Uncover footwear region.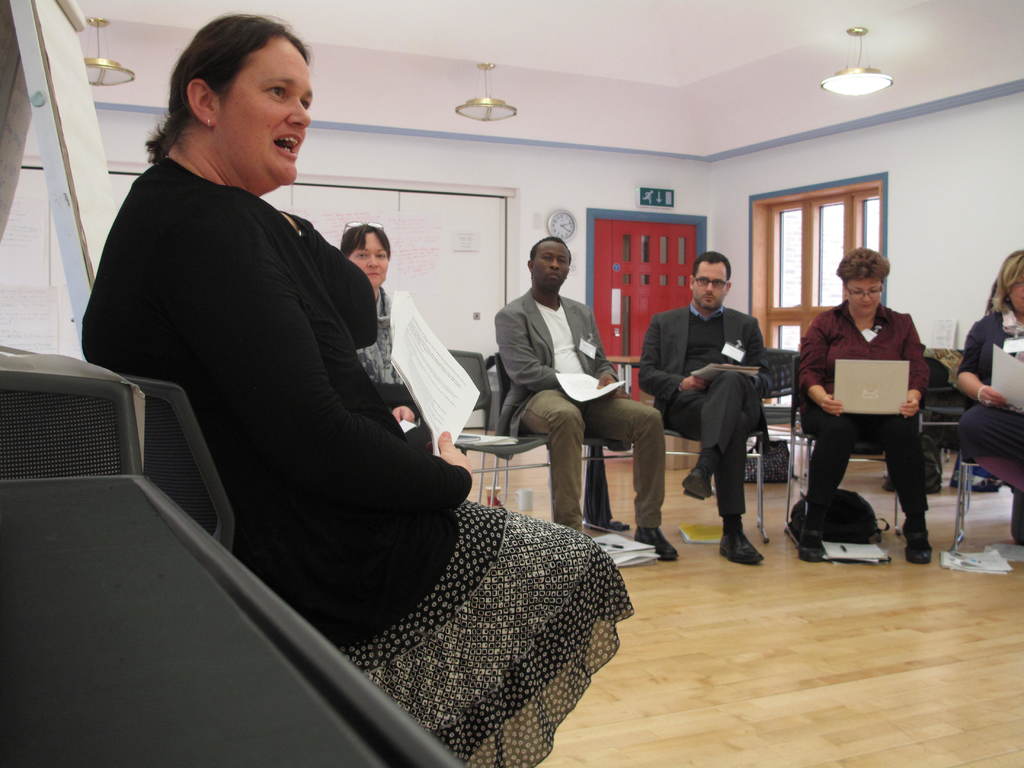
Uncovered: pyautogui.locateOnScreen(904, 520, 931, 565).
